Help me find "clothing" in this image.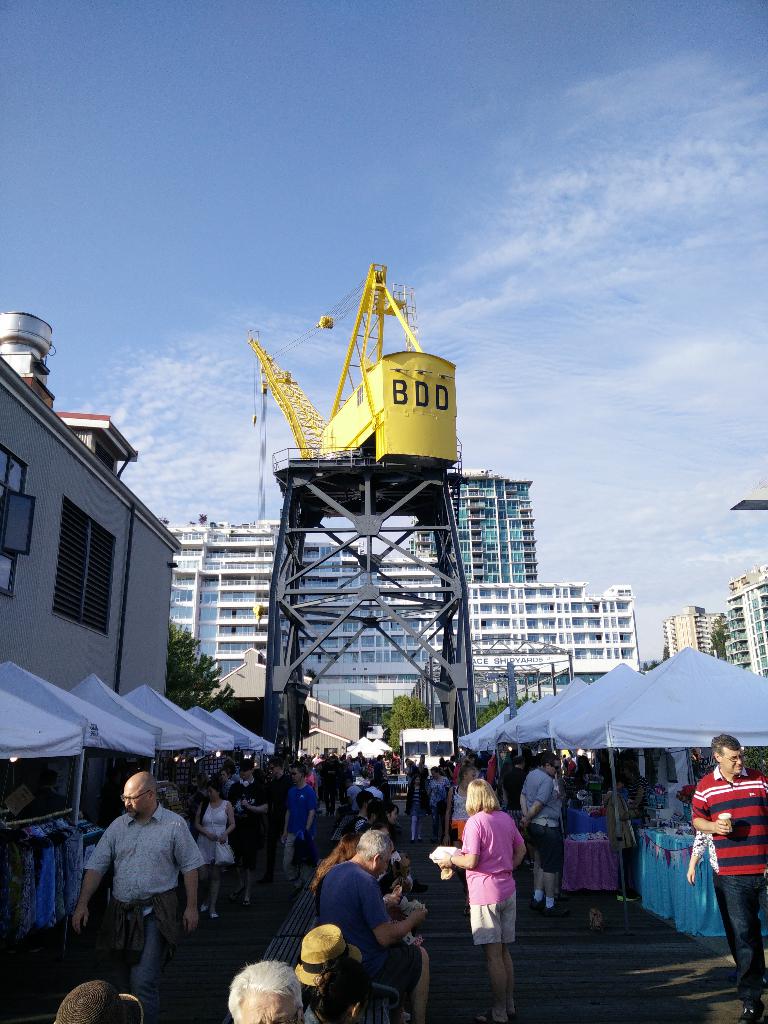
Found it: (x1=692, y1=828, x2=740, y2=966).
